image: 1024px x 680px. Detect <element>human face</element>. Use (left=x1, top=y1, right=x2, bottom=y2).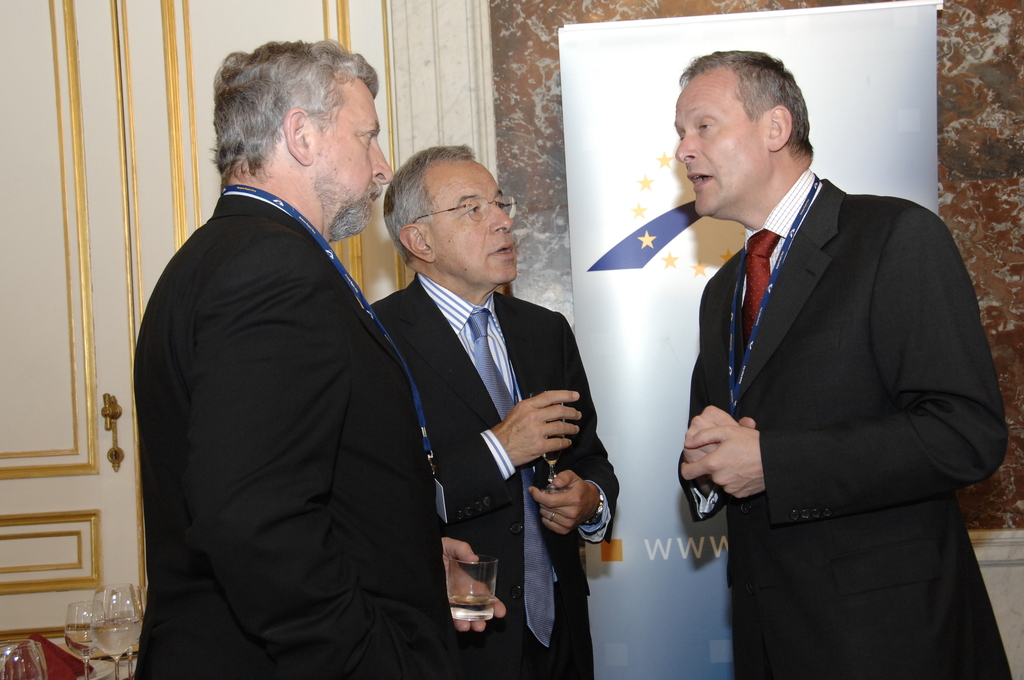
(left=673, top=68, right=771, bottom=214).
